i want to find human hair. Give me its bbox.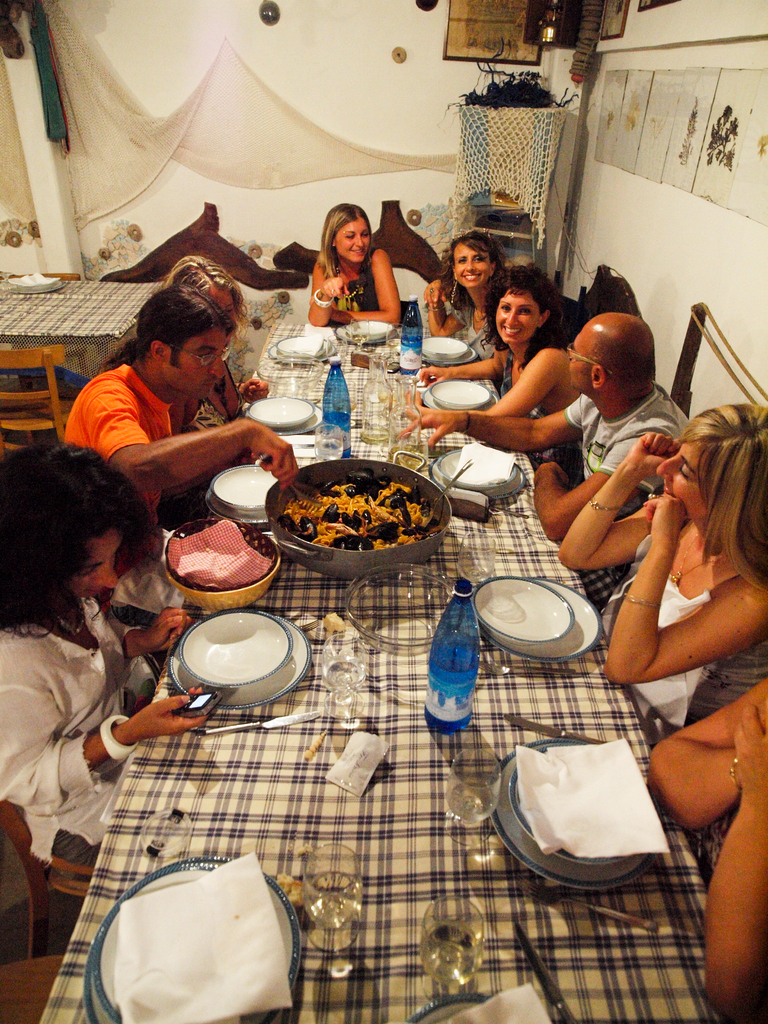
{"left": 91, "top": 283, "right": 233, "bottom": 378}.
